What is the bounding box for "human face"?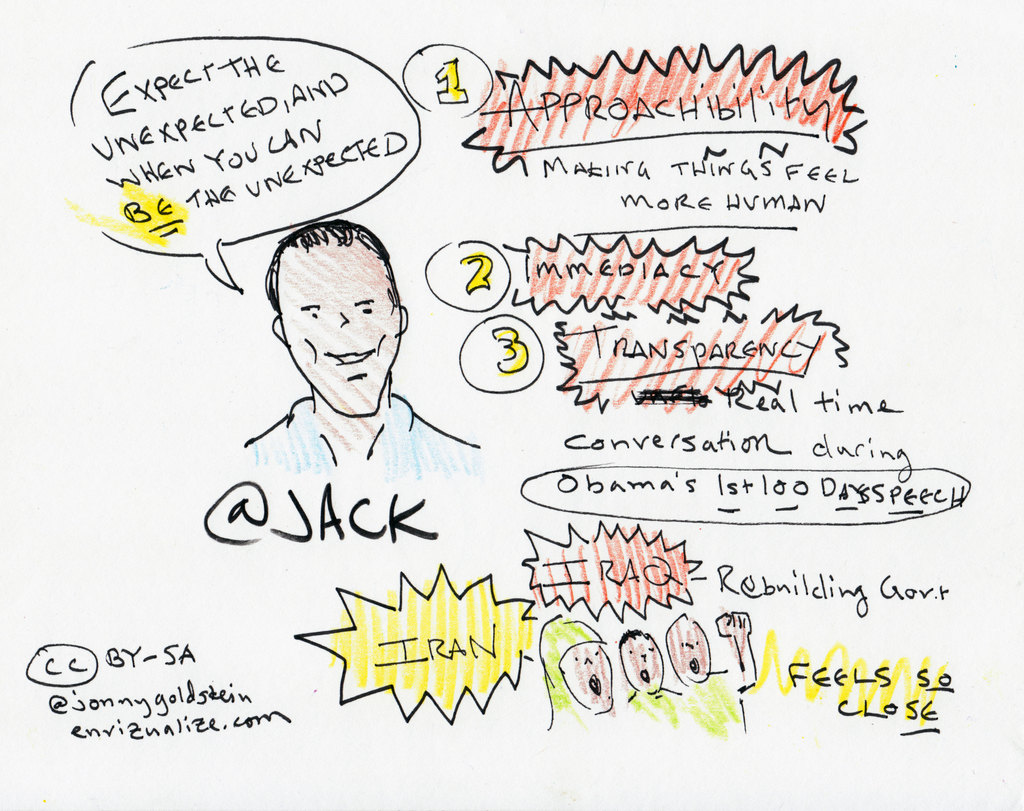
rect(283, 243, 396, 407).
